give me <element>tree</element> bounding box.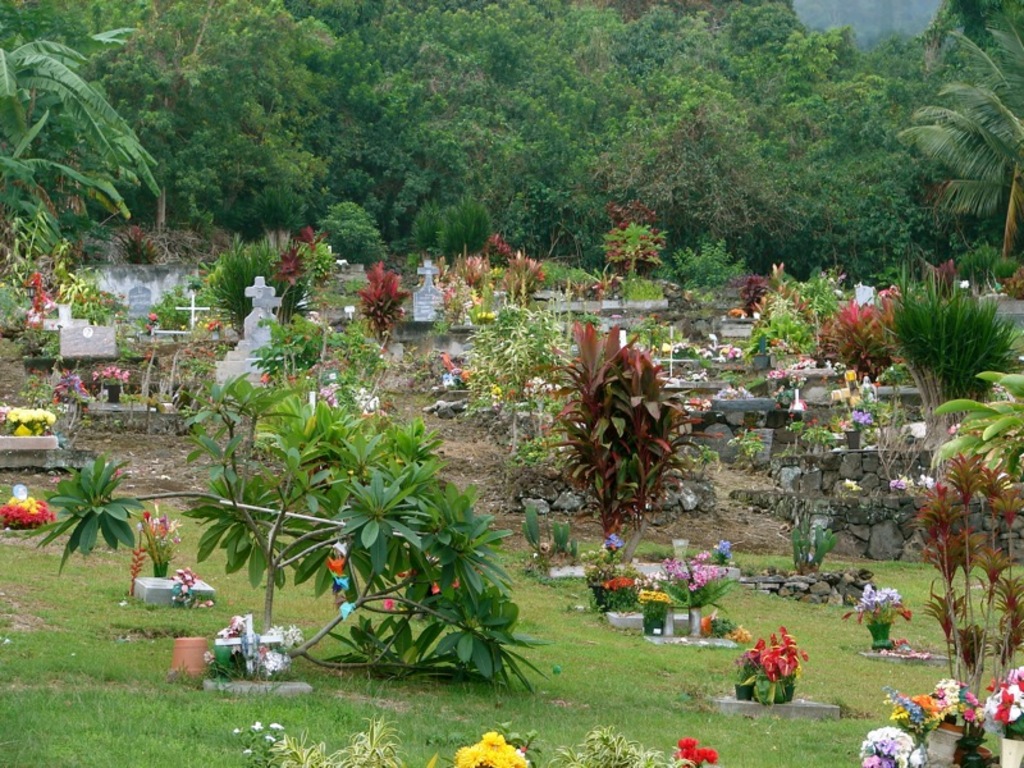
<region>10, 15, 164, 269</region>.
